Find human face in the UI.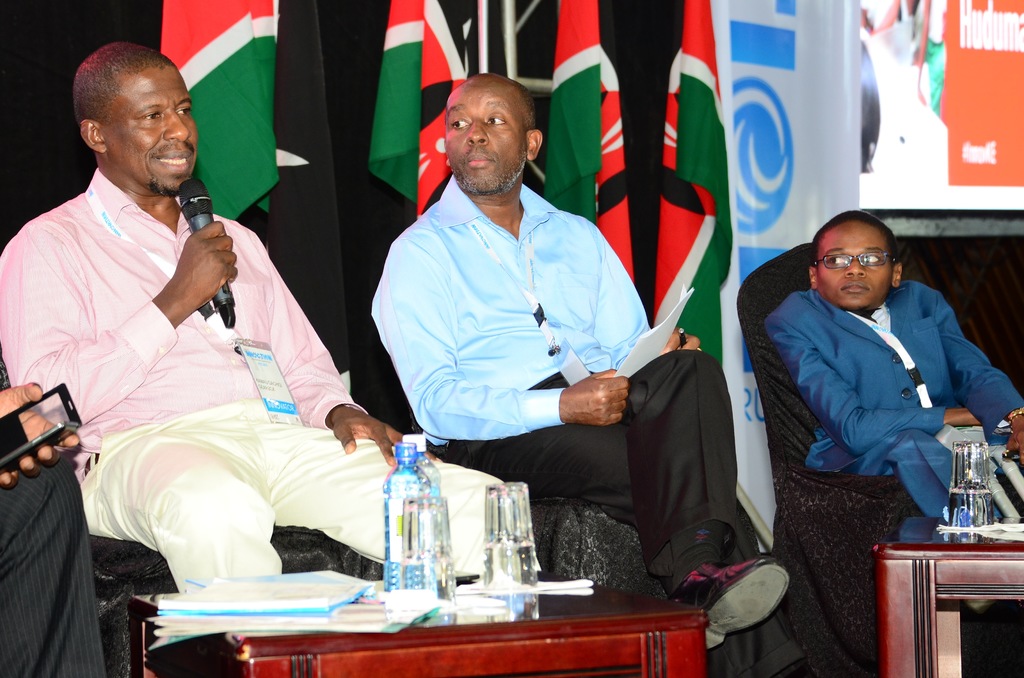
UI element at bbox=(817, 219, 891, 307).
